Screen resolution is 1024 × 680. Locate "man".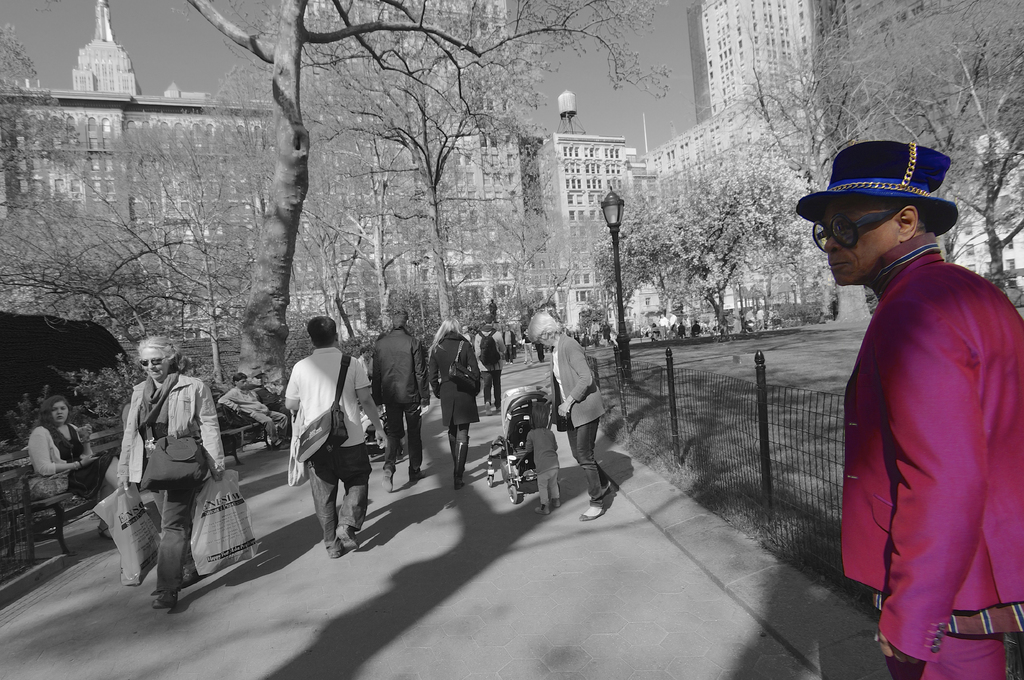
<box>246,372,292,436</box>.
